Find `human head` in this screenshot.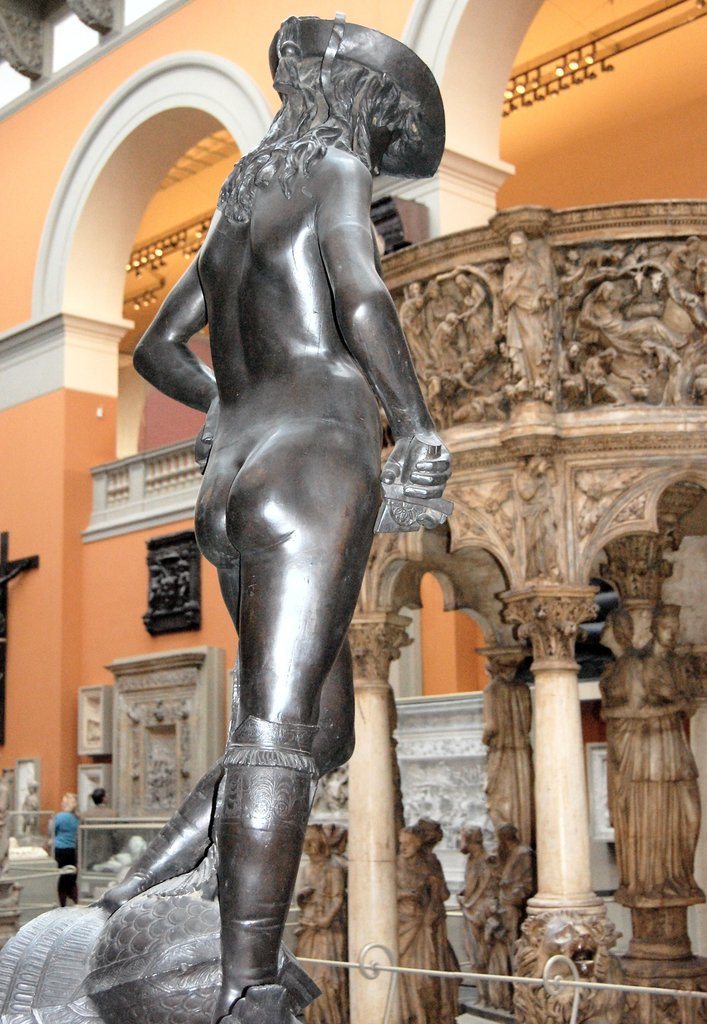
The bounding box for `human head` is bbox=(84, 787, 113, 806).
